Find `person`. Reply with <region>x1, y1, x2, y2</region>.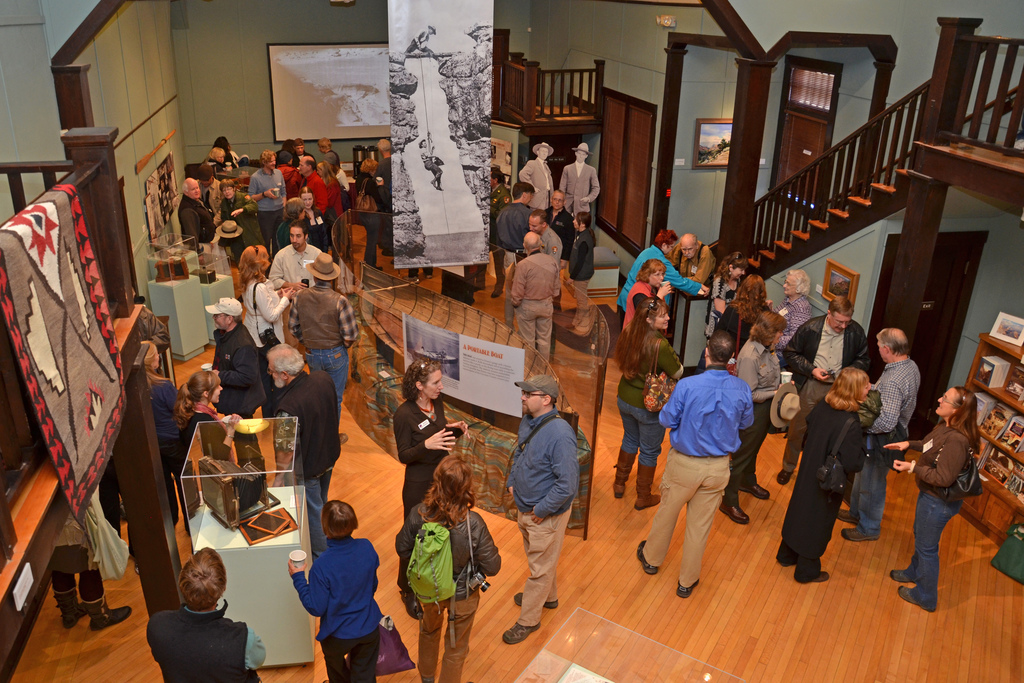
<region>716, 308, 796, 523</region>.
